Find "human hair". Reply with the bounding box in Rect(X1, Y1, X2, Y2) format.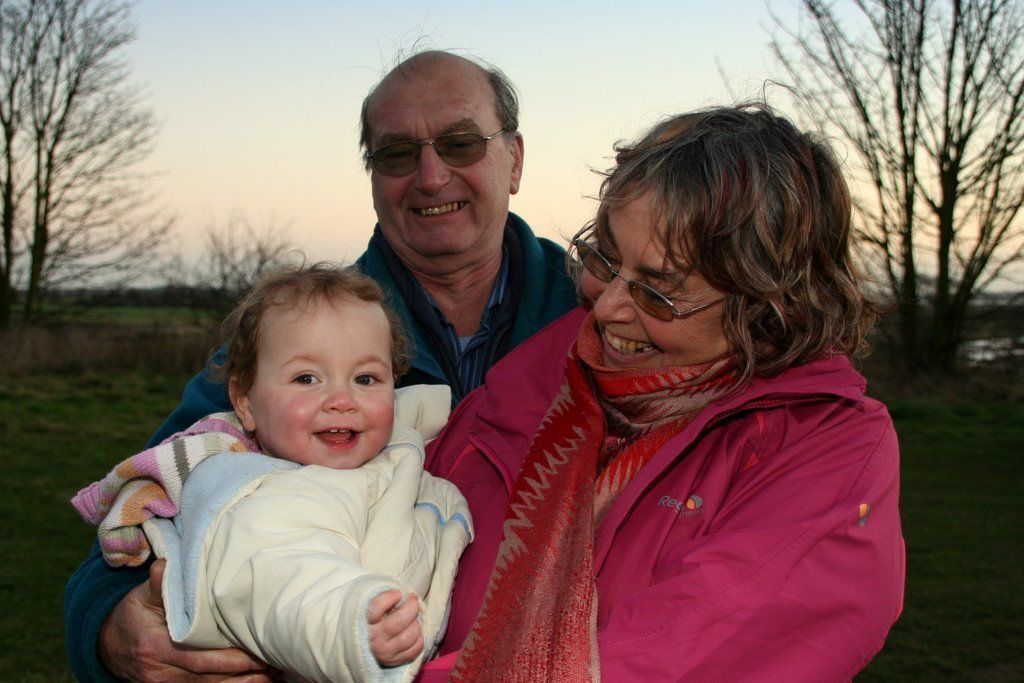
Rect(351, 7, 520, 168).
